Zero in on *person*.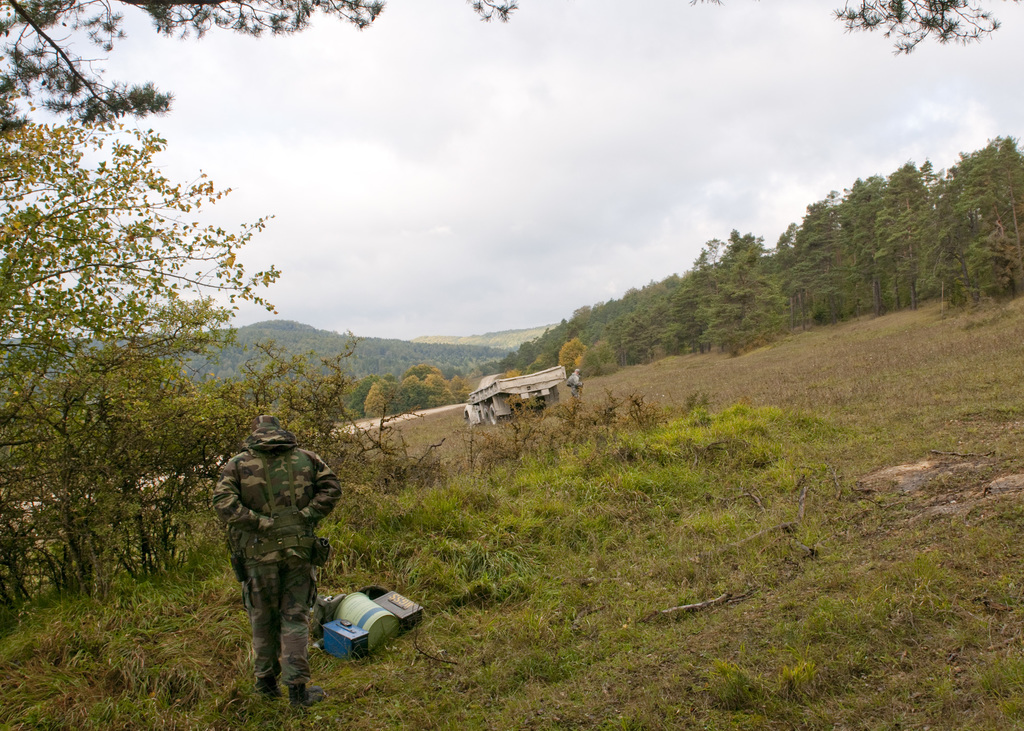
Zeroed in: 214,413,344,705.
